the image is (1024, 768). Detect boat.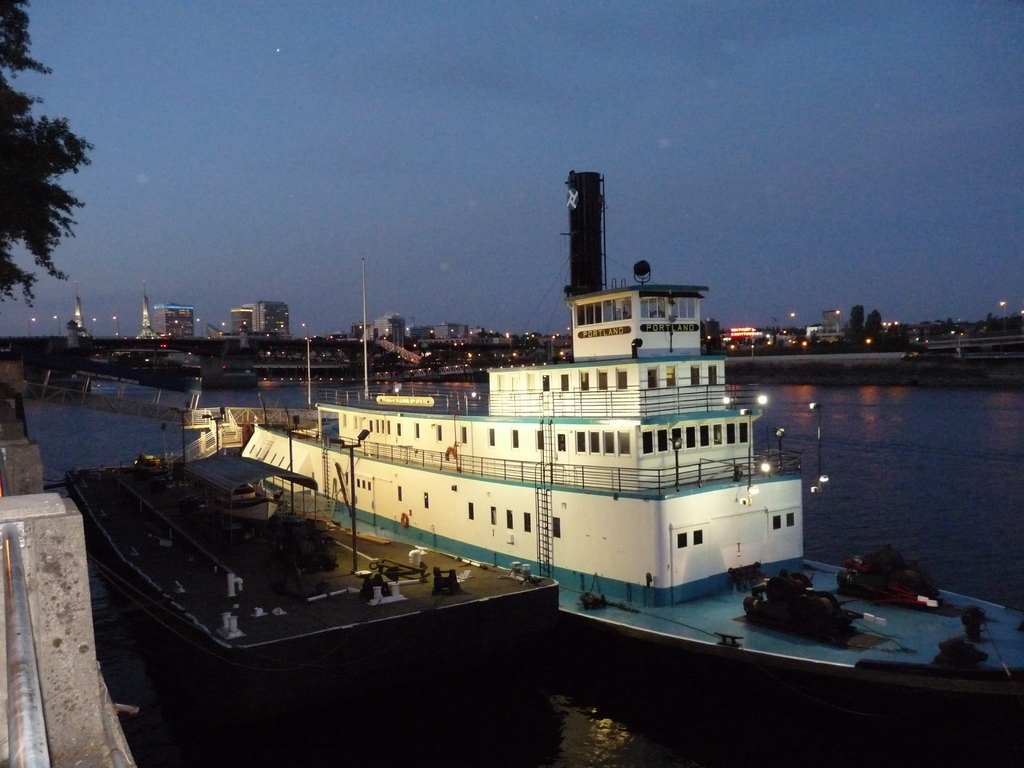
Detection: locate(90, 247, 894, 644).
